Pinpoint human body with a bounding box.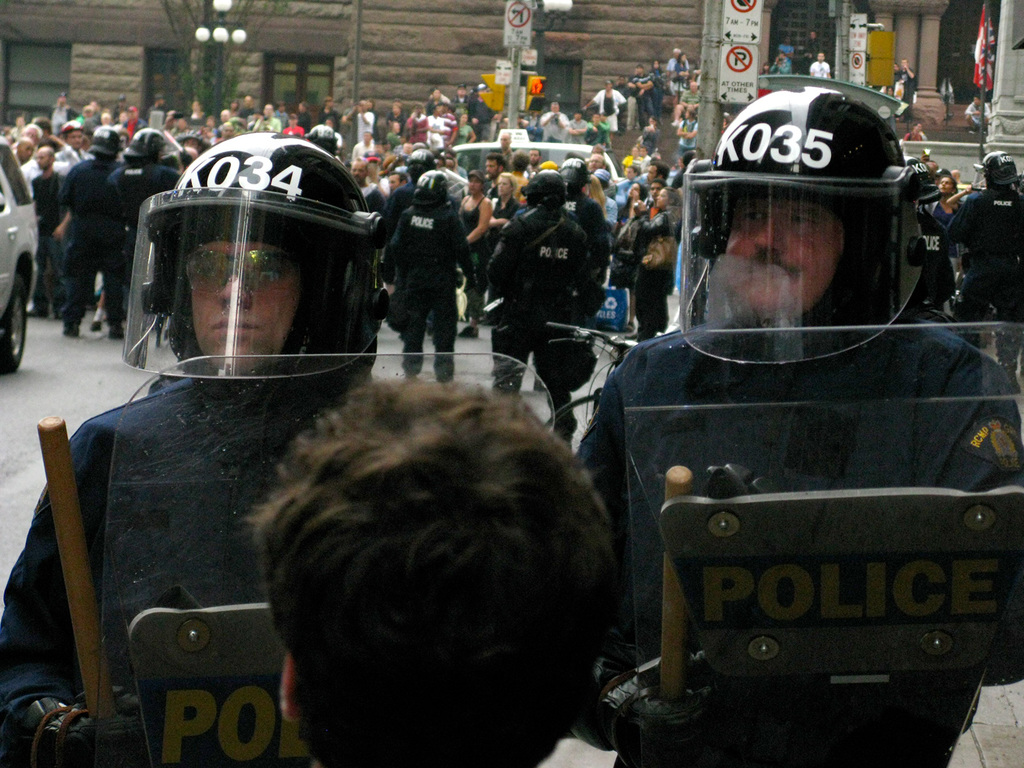
573,84,1023,767.
